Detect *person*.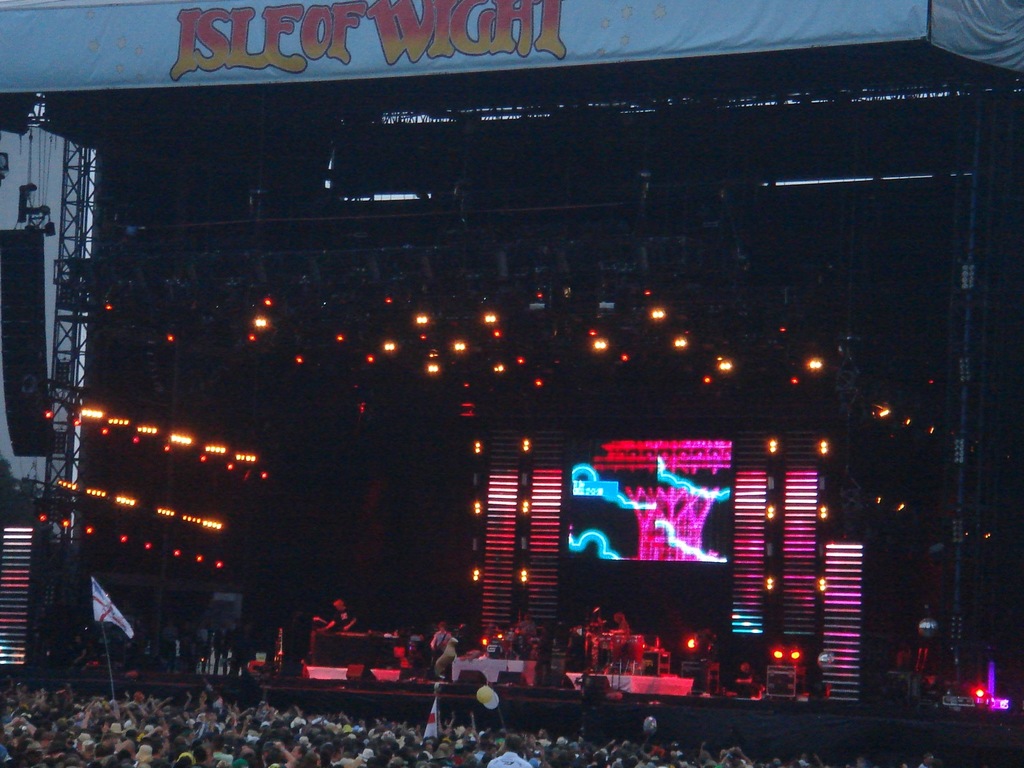
Detected at rect(592, 607, 612, 682).
